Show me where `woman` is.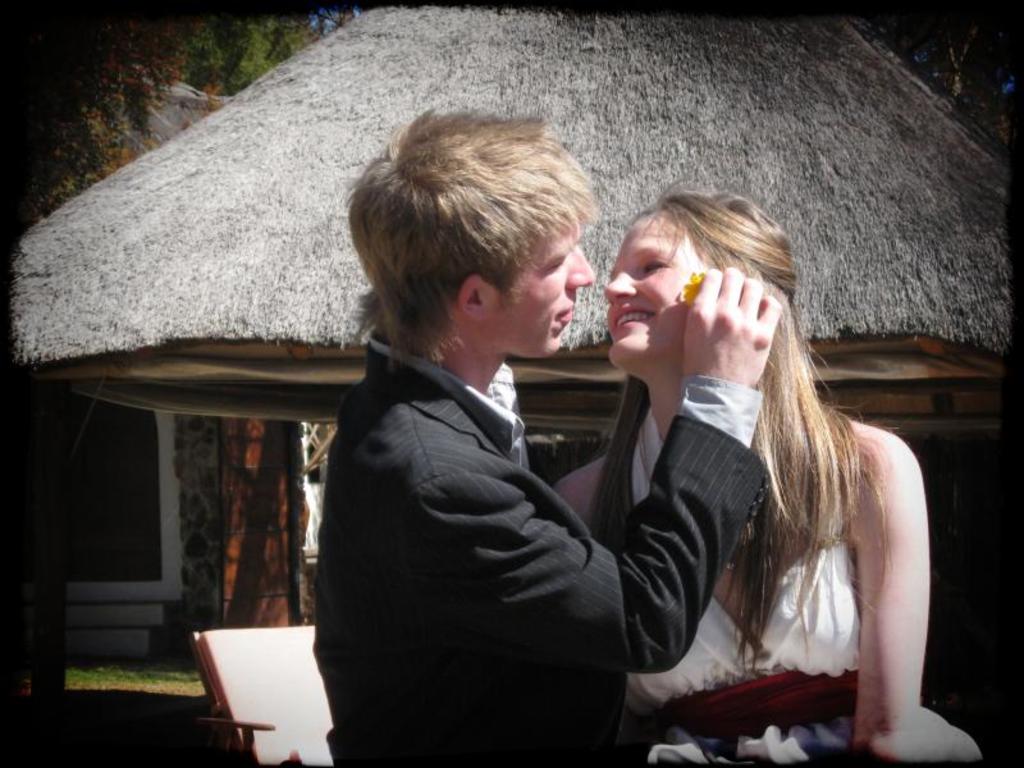
`woman` is at Rect(608, 170, 938, 765).
